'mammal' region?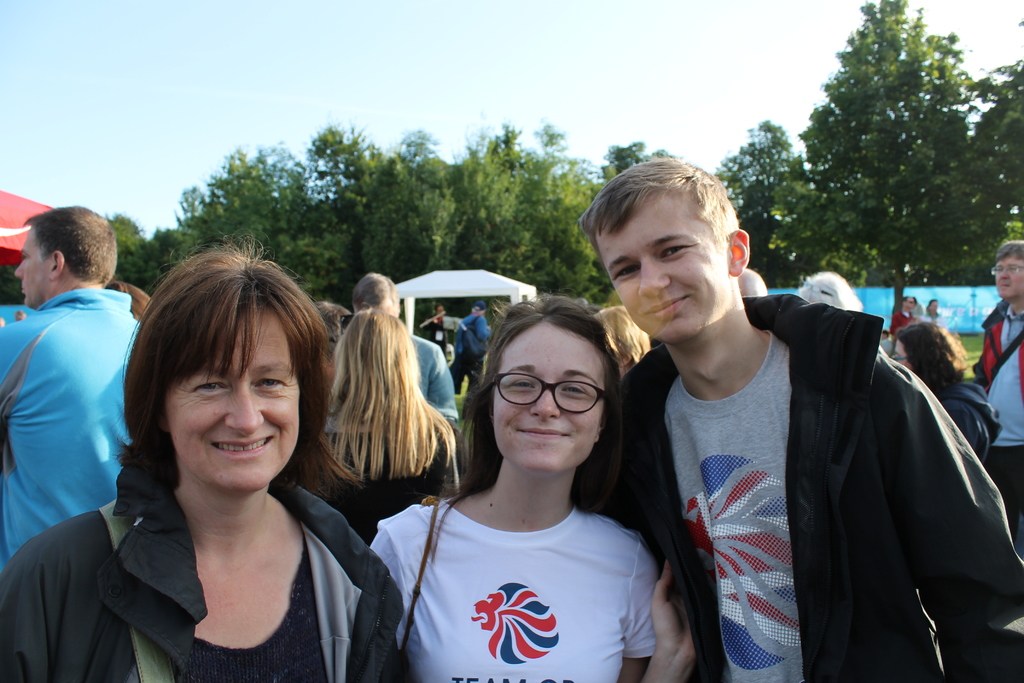
(888, 296, 917, 328)
